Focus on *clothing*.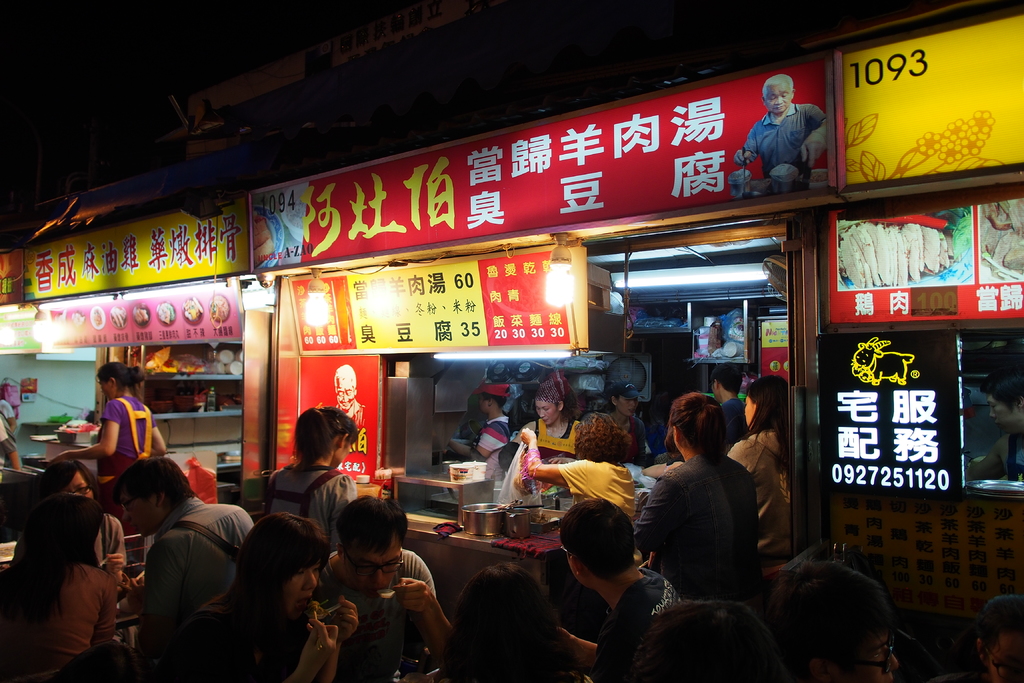
Focused at box(623, 449, 758, 588).
